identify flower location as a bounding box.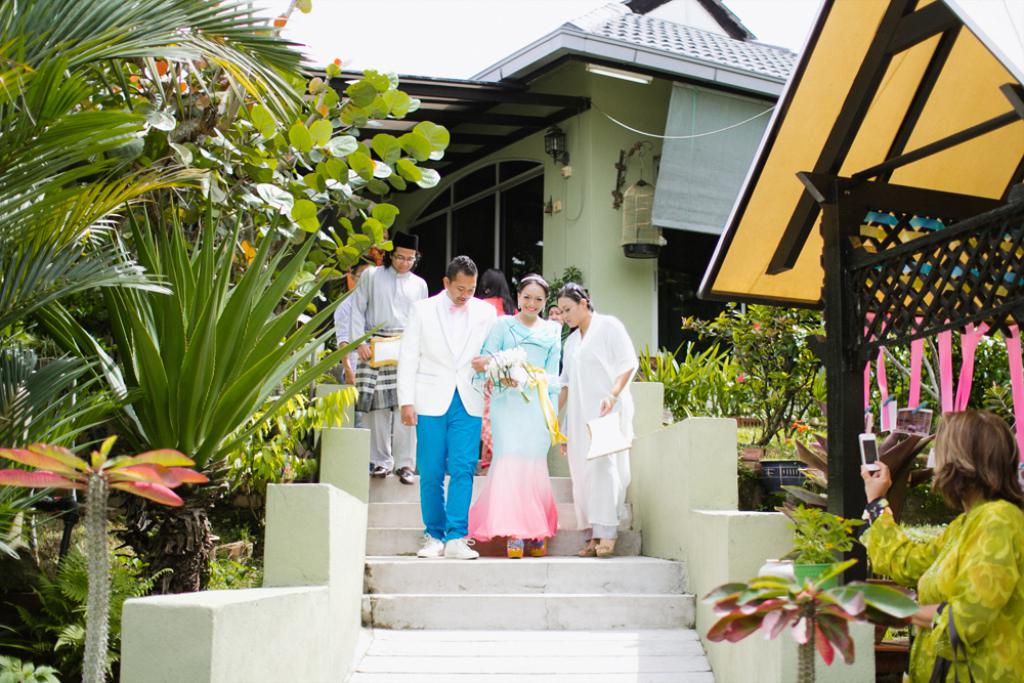
749, 318, 763, 335.
